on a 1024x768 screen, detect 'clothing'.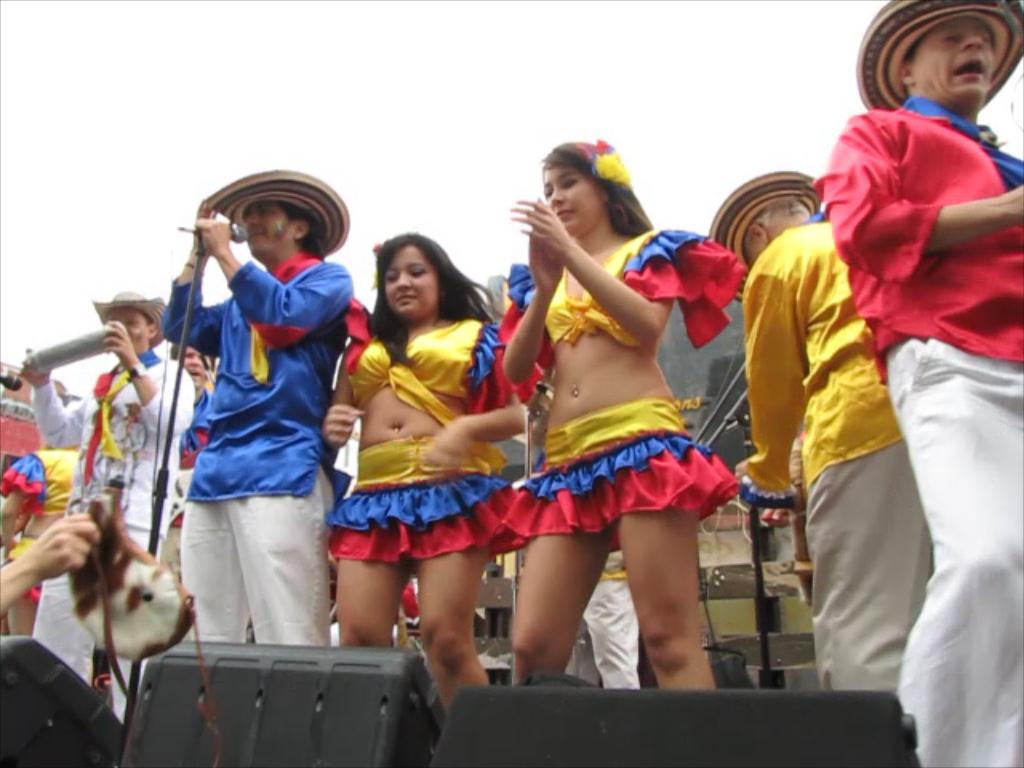
x1=496 y1=222 x2=742 y2=534.
